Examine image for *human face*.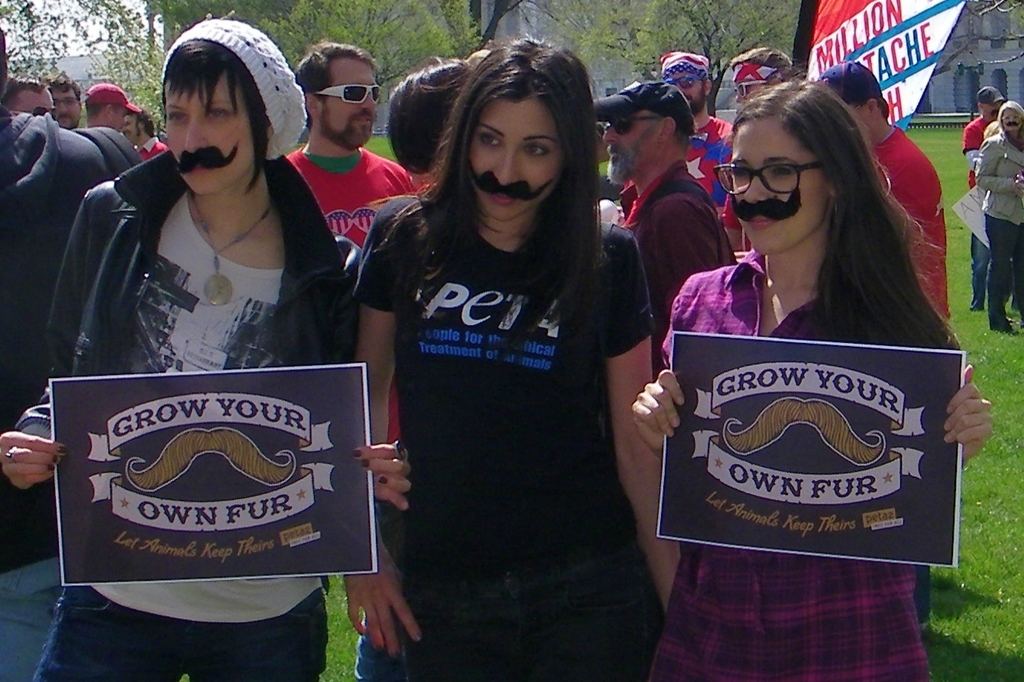
Examination result: 325 58 381 147.
